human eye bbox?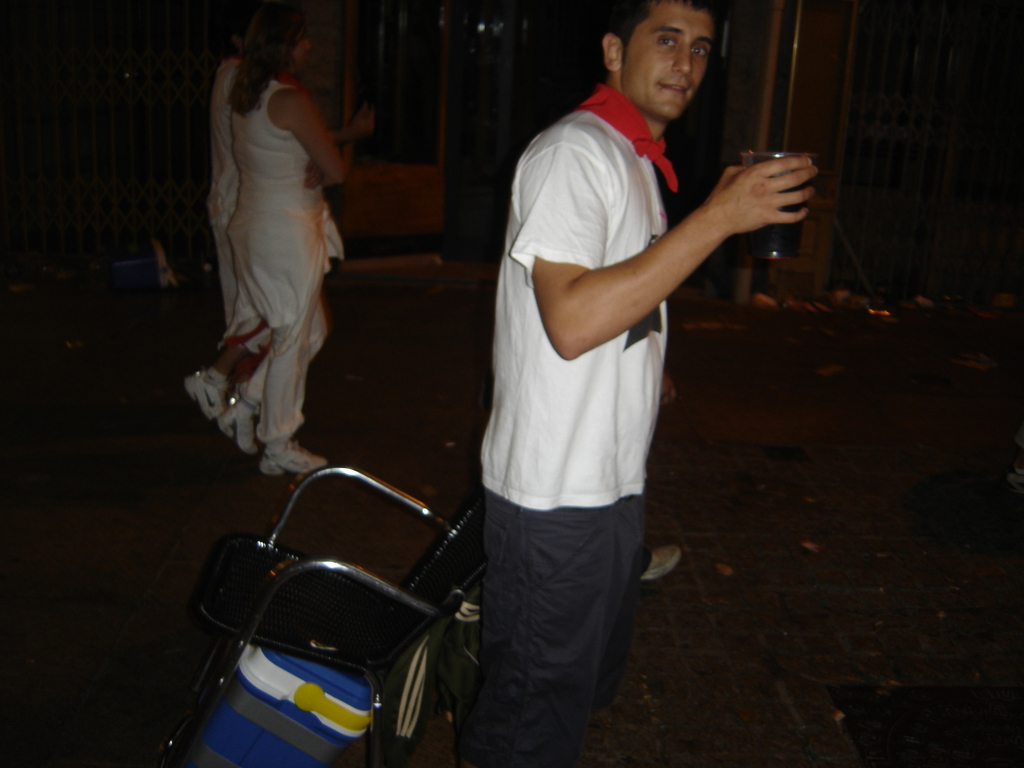
x1=643 y1=31 x2=686 y2=52
